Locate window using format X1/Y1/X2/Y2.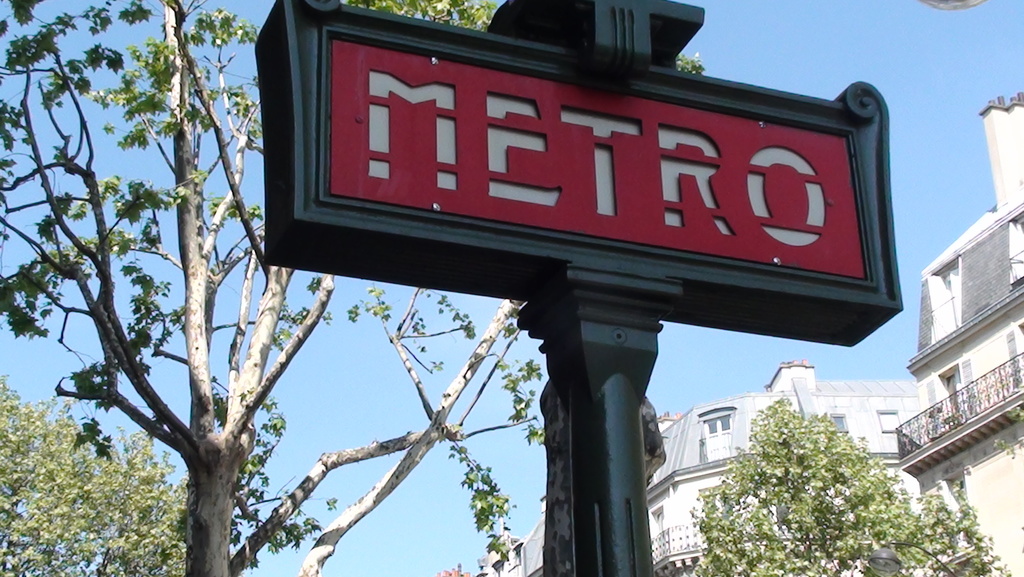
875/408/901/428.
